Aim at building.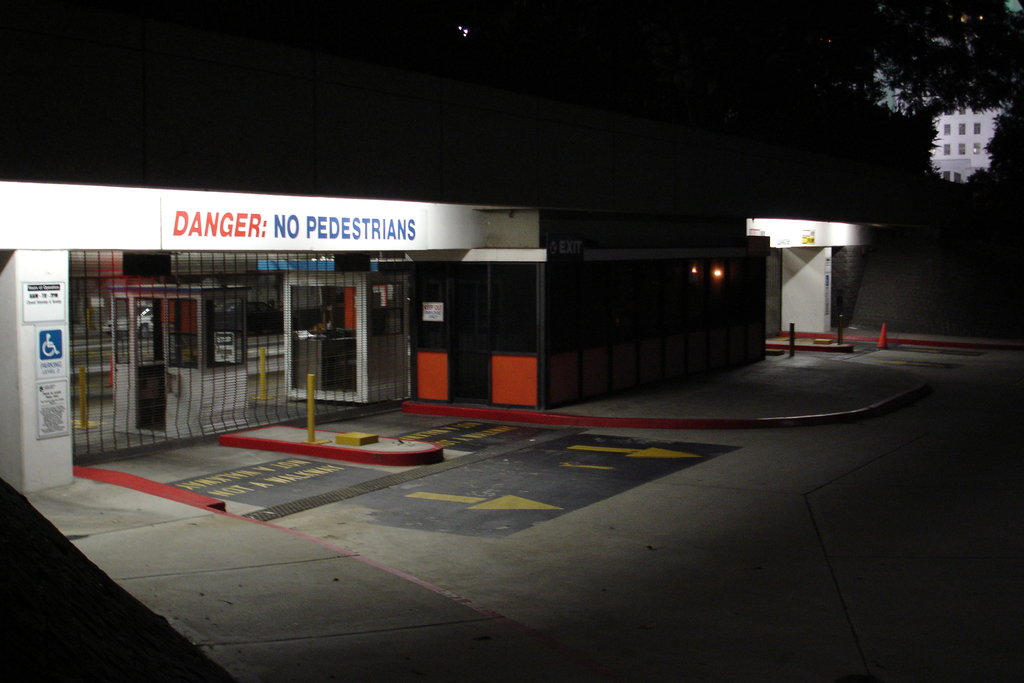
Aimed at x1=546 y1=215 x2=768 y2=404.
